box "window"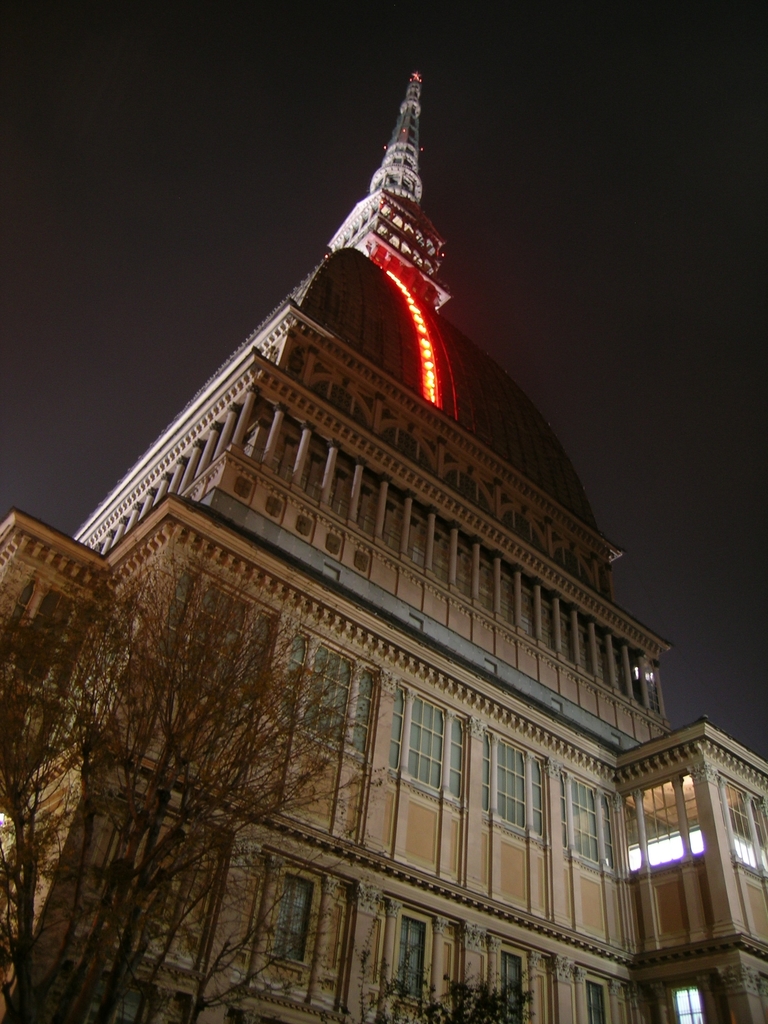
[141, 582, 266, 696]
